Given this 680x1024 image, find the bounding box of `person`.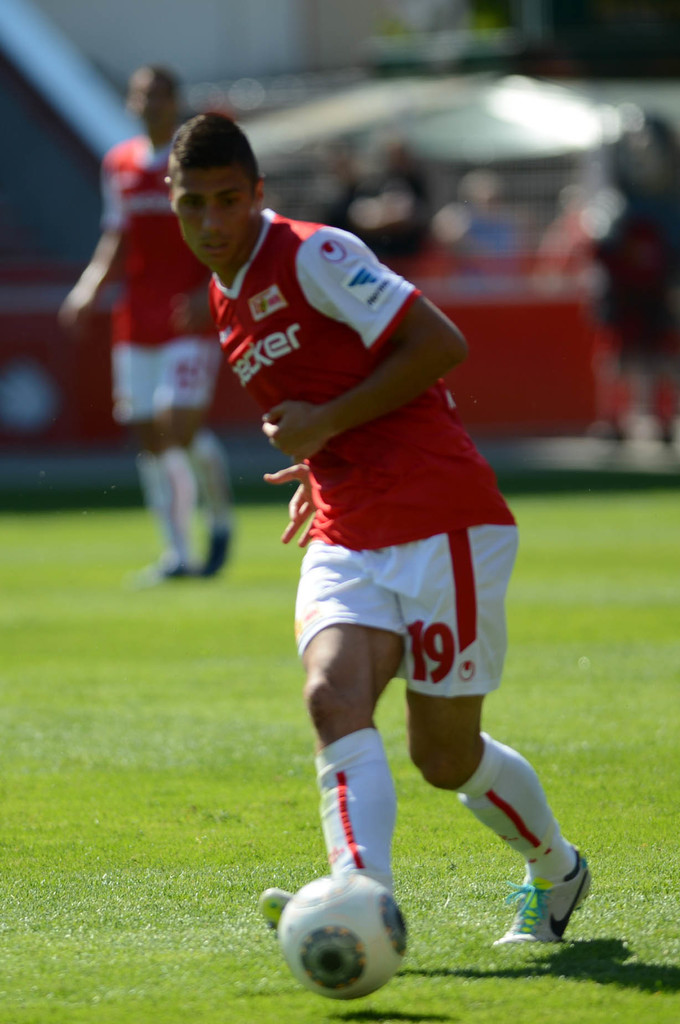
[x1=52, y1=54, x2=222, y2=589].
